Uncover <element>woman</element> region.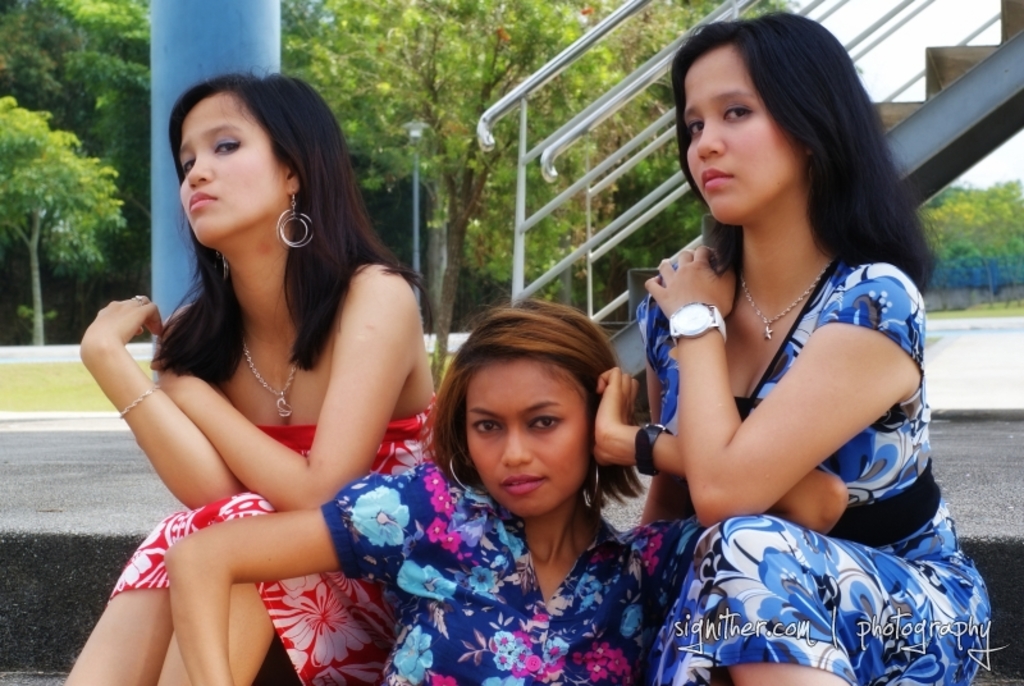
Uncovered: left=166, top=294, right=850, bottom=685.
